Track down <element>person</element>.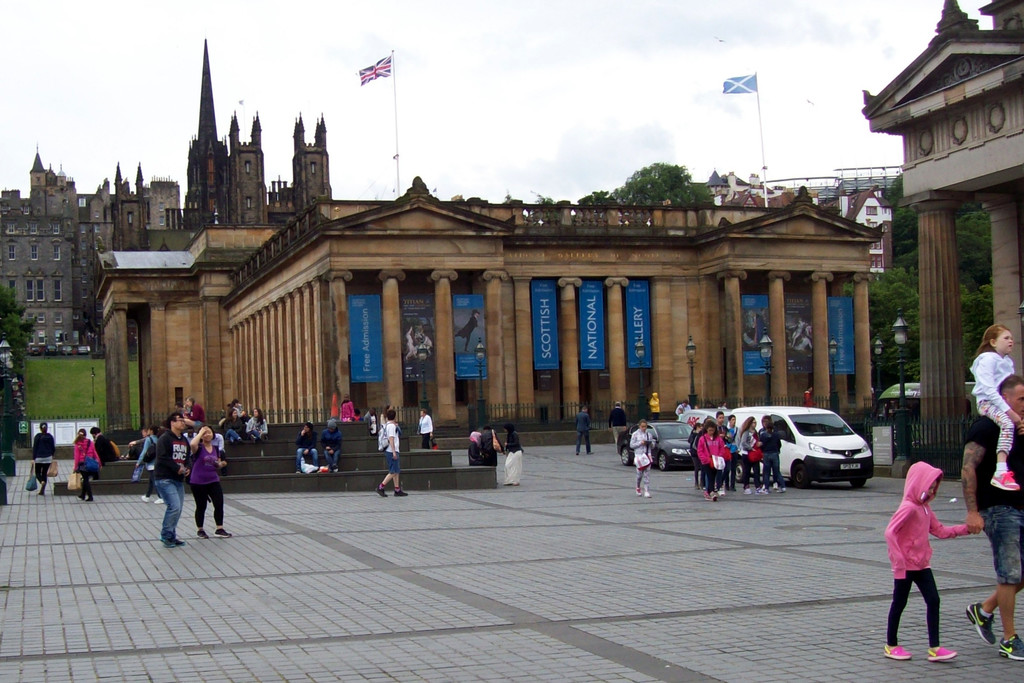
Tracked to (left=333, top=397, right=361, bottom=423).
